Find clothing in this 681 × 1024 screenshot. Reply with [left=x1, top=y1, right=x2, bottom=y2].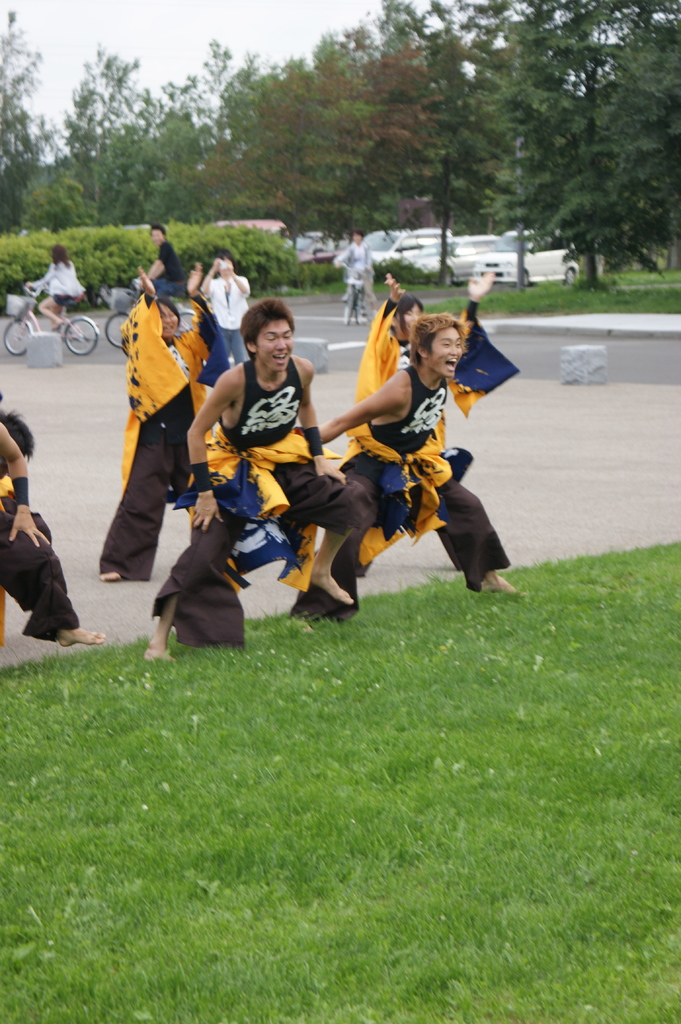
[left=145, top=240, right=186, bottom=294].
